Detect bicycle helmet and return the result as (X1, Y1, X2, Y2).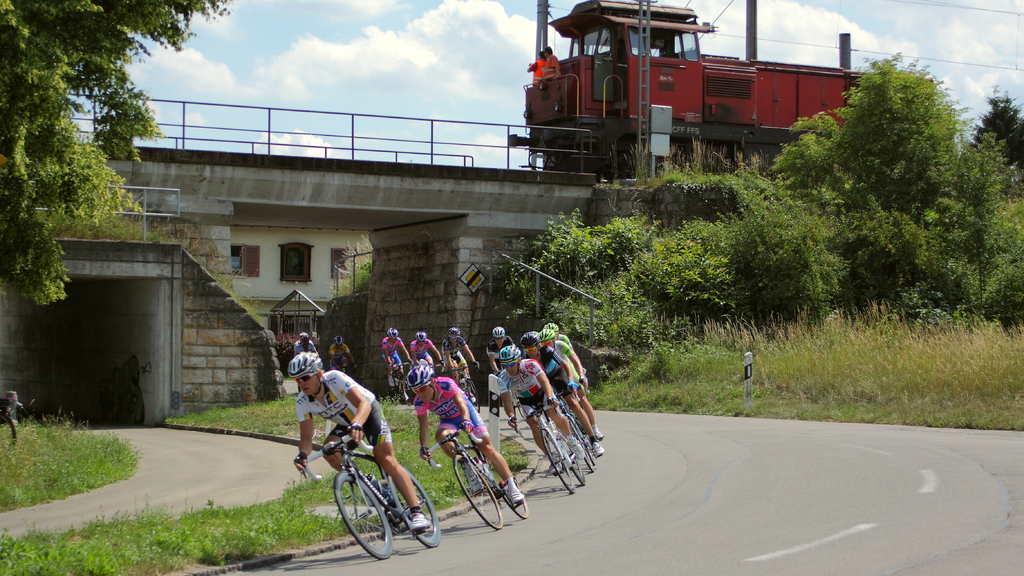
(493, 328, 510, 340).
